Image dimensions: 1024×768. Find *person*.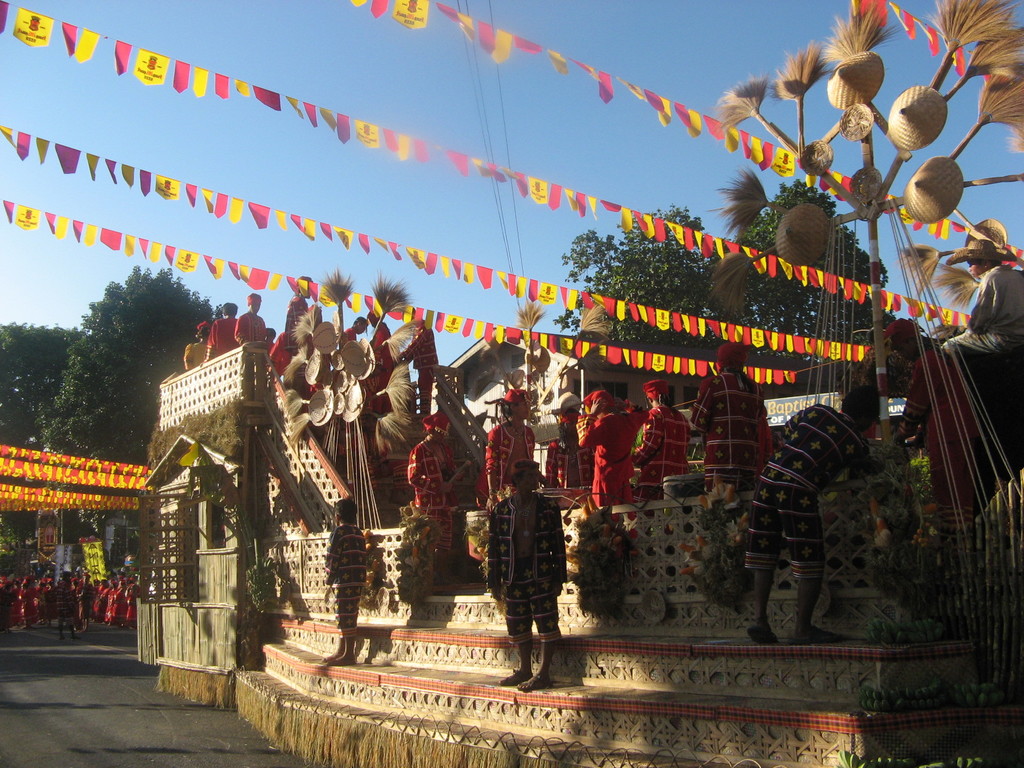
485 387 540 508.
